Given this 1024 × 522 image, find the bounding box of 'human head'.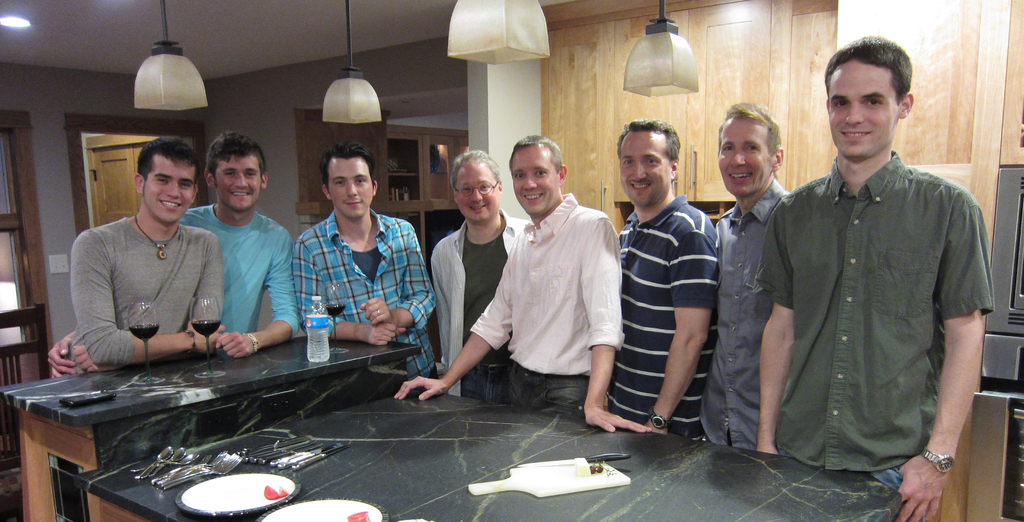
l=135, t=136, r=203, b=227.
